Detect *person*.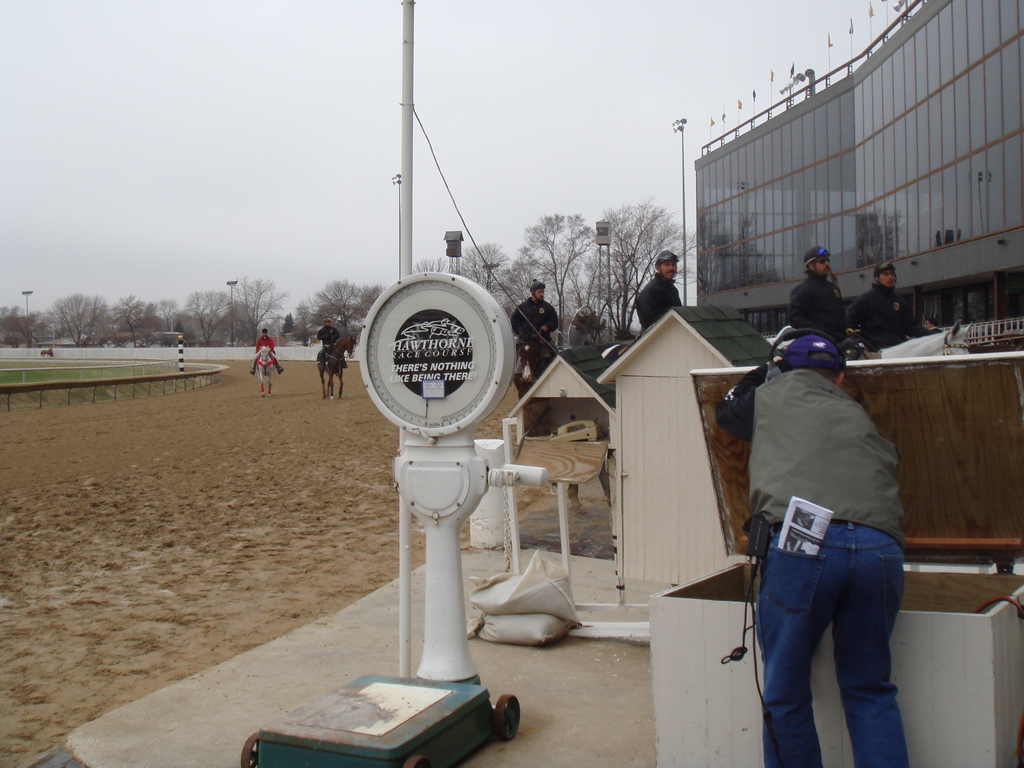
Detected at region(846, 257, 924, 346).
